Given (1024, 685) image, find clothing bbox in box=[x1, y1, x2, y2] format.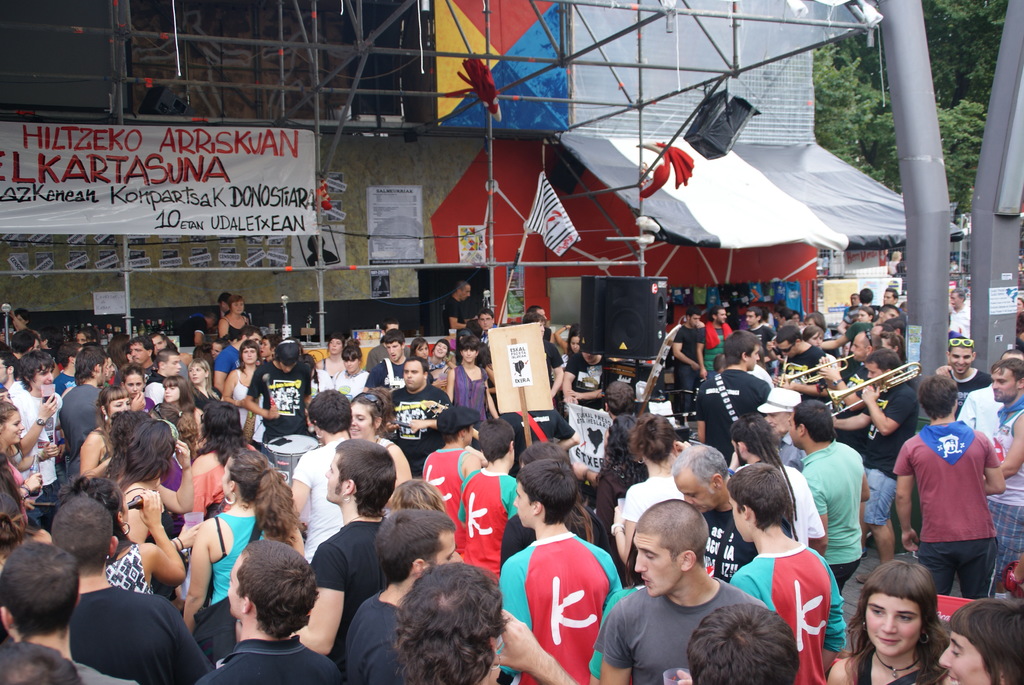
box=[568, 347, 611, 411].
